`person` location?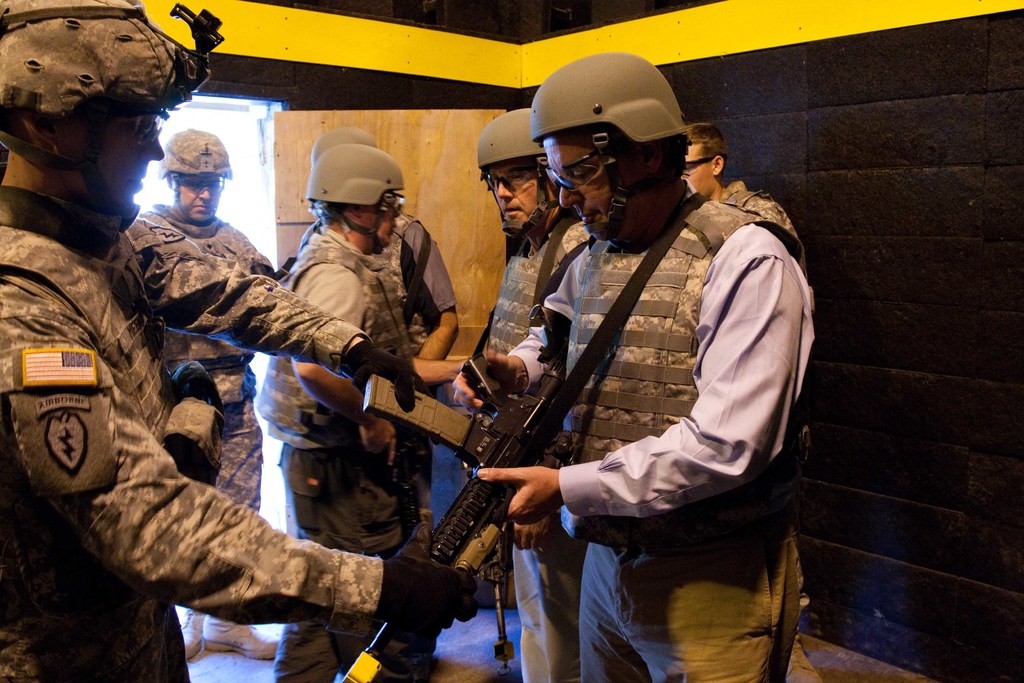
bbox=[250, 140, 476, 679]
